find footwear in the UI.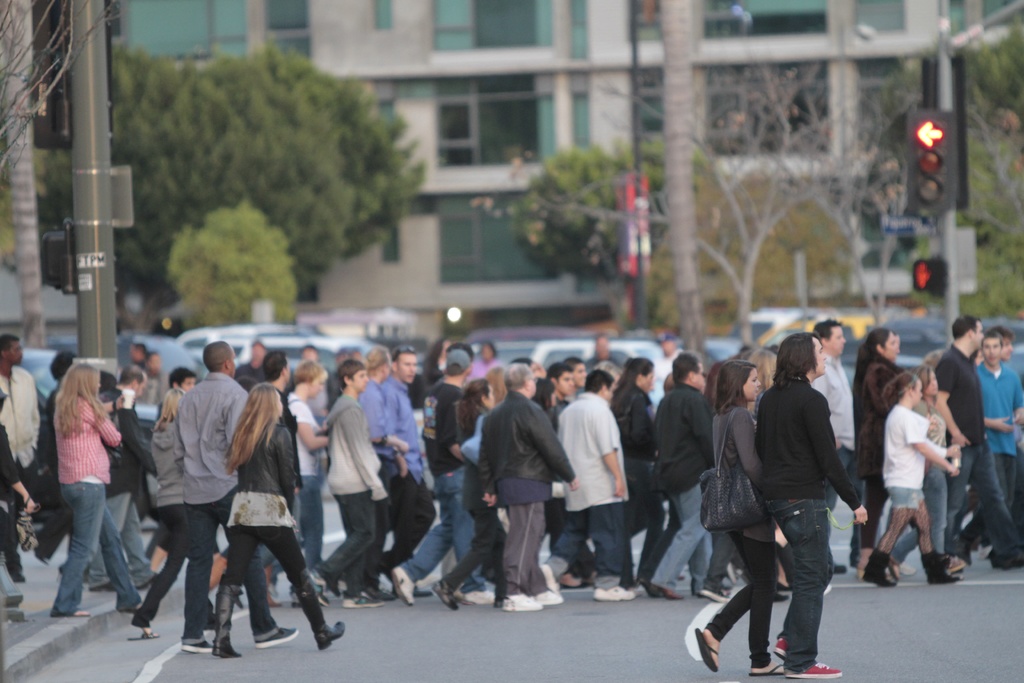
UI element at (726,559,739,586).
